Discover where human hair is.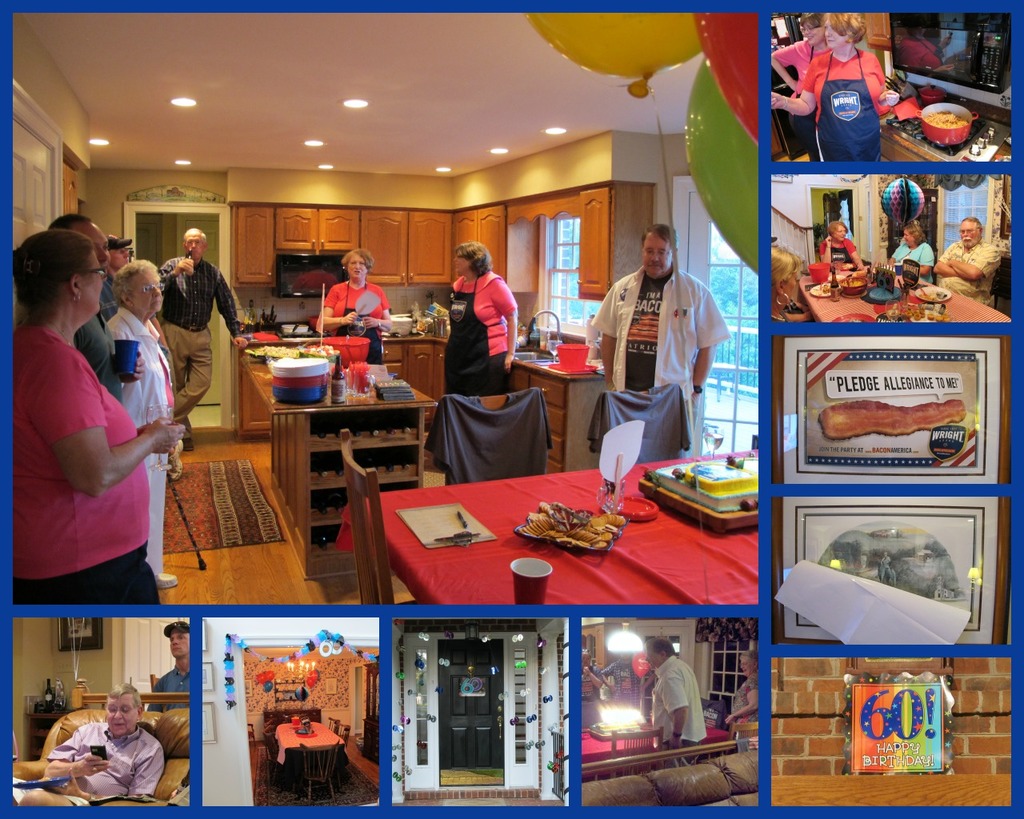
Discovered at 824, 221, 850, 238.
